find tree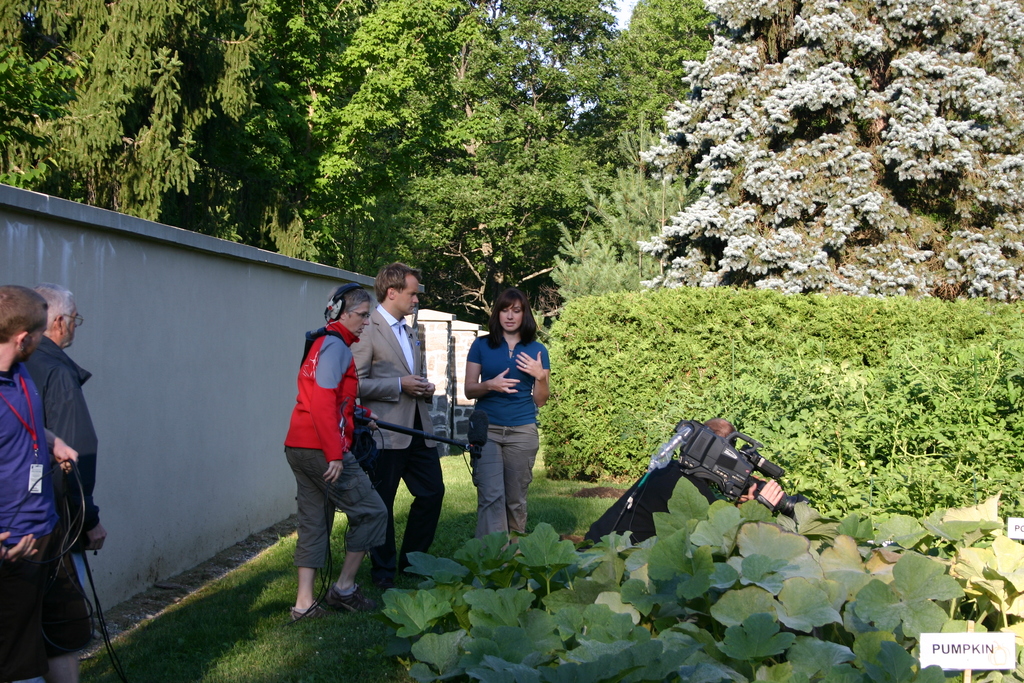
crop(218, 0, 513, 284)
